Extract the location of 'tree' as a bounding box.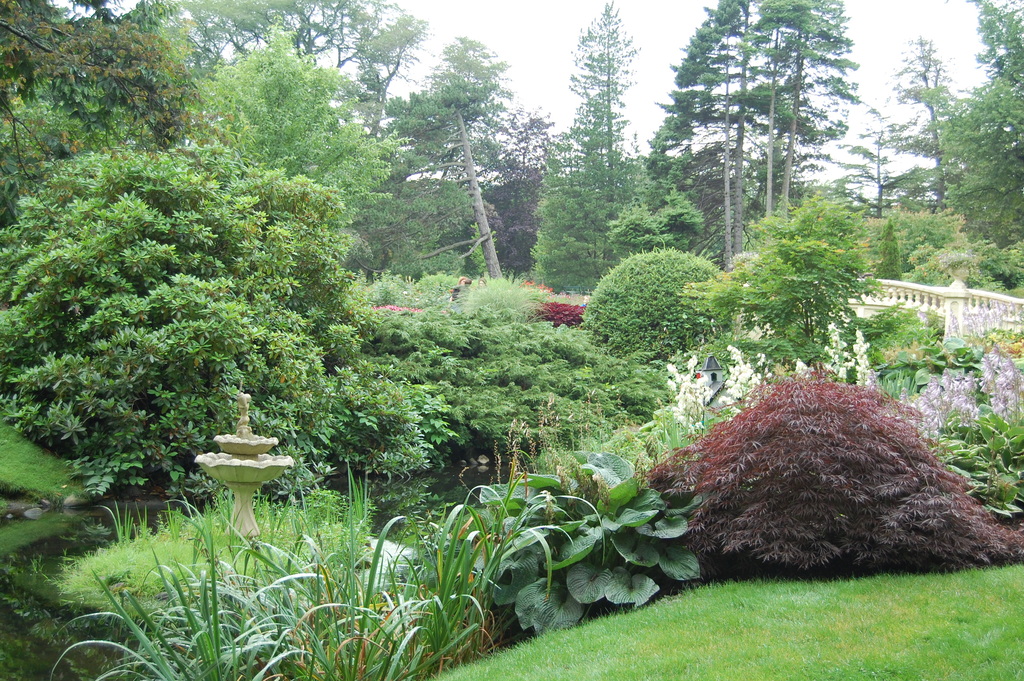
<bbox>650, 0, 881, 215</bbox>.
